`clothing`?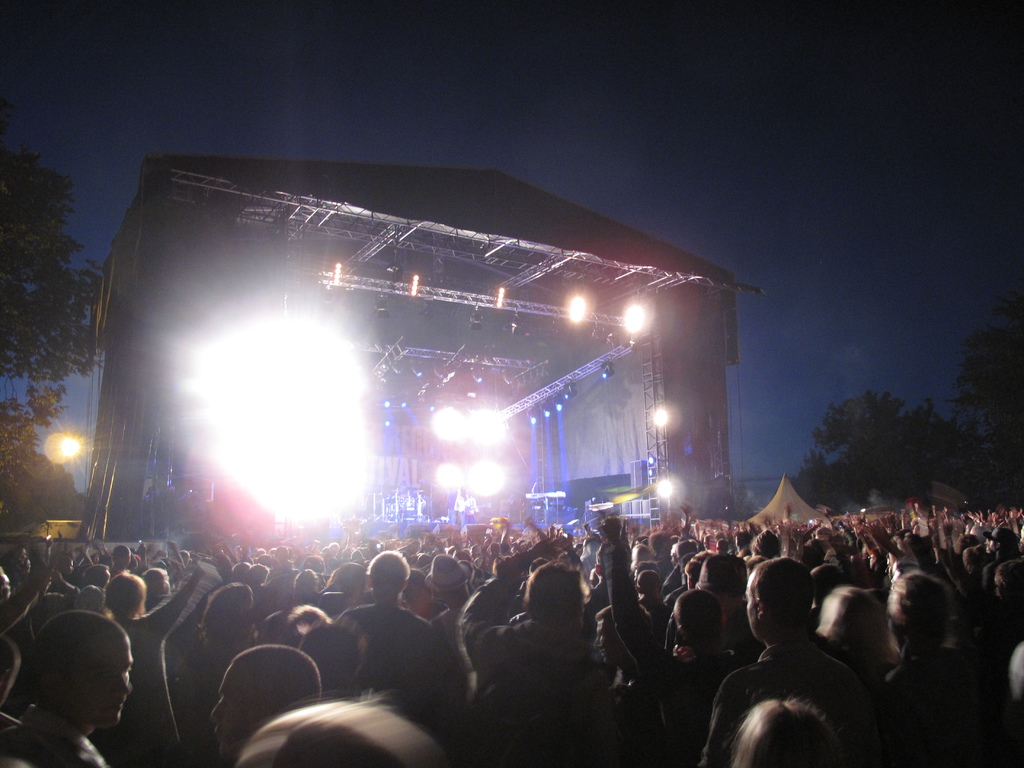
[left=116, top=573, right=200, bottom=766]
